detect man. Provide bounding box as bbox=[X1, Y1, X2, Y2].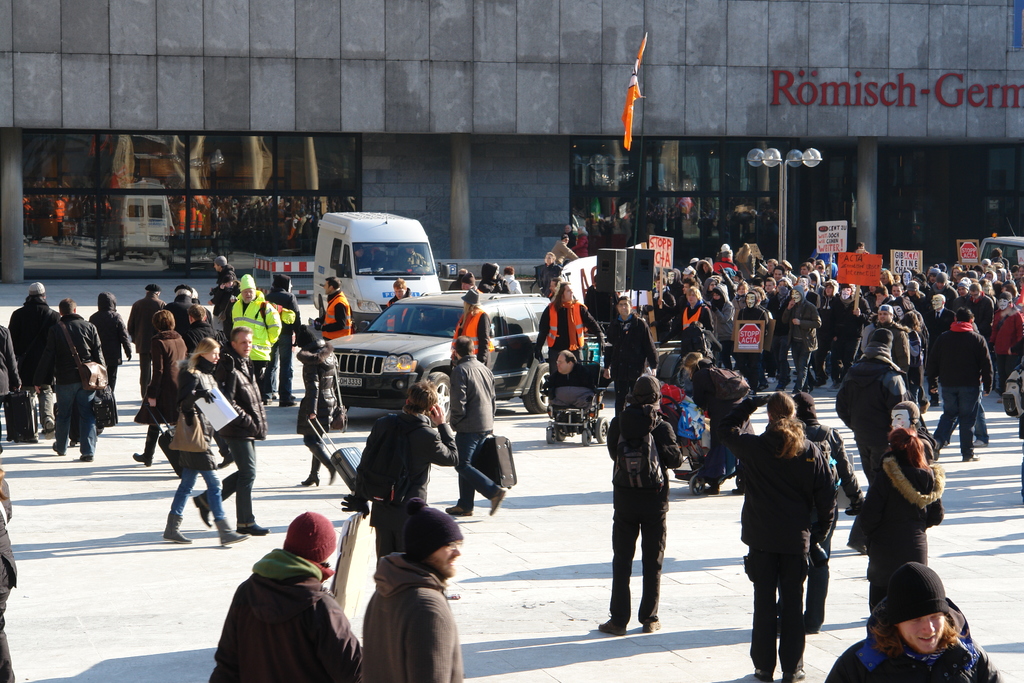
bbox=[444, 325, 509, 524].
